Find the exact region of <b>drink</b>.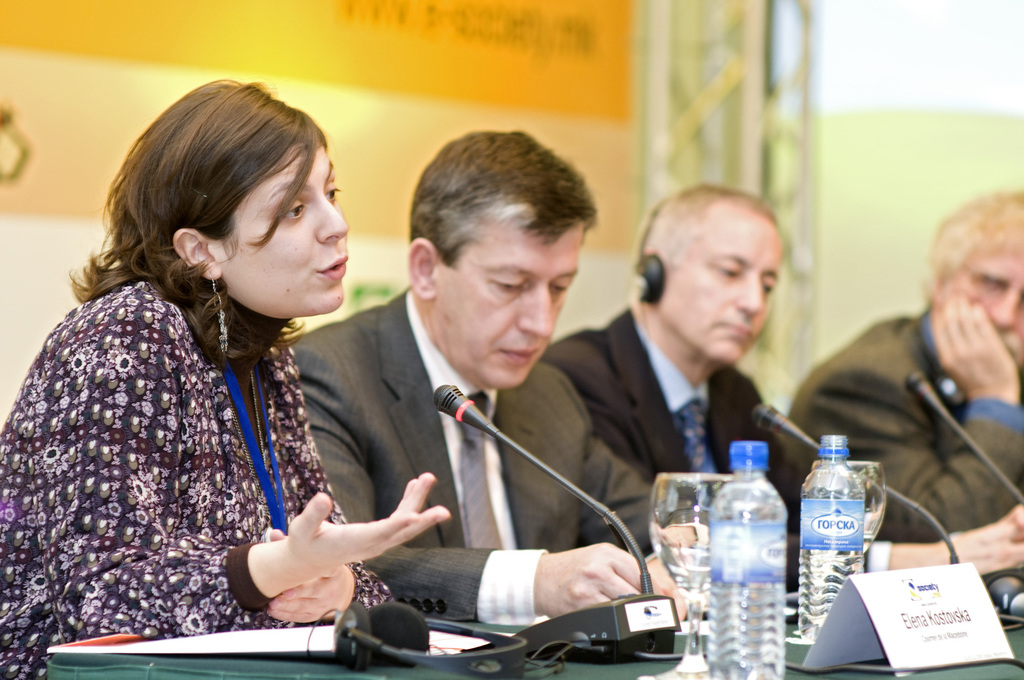
Exact region: bbox(804, 437, 874, 645).
